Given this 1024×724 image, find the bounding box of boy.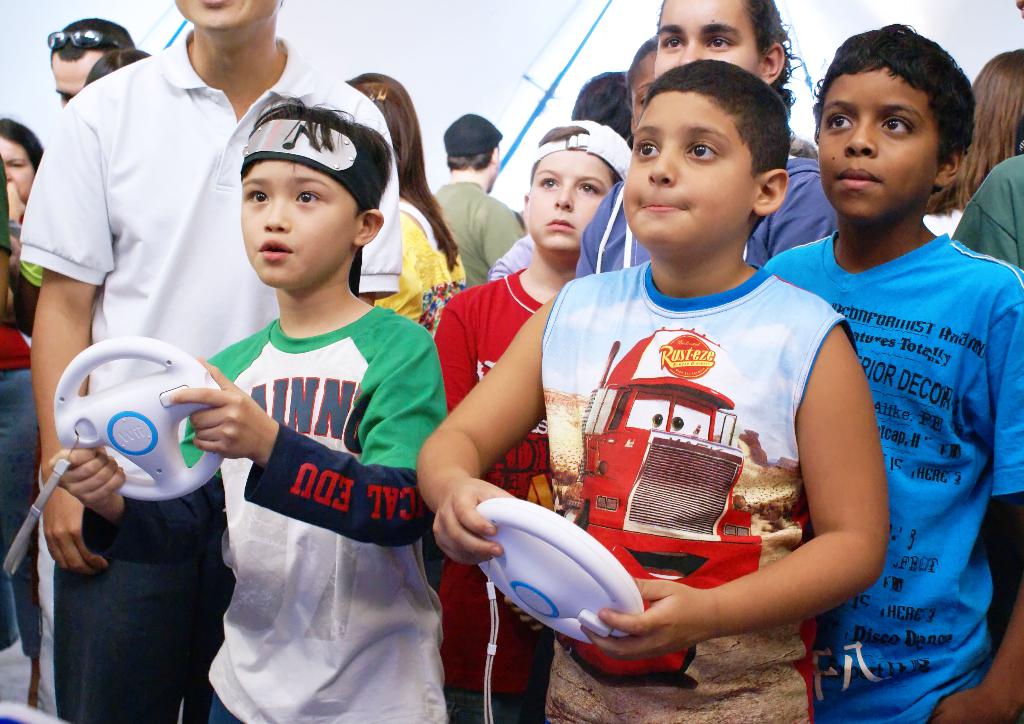
<region>41, 98, 450, 723</region>.
